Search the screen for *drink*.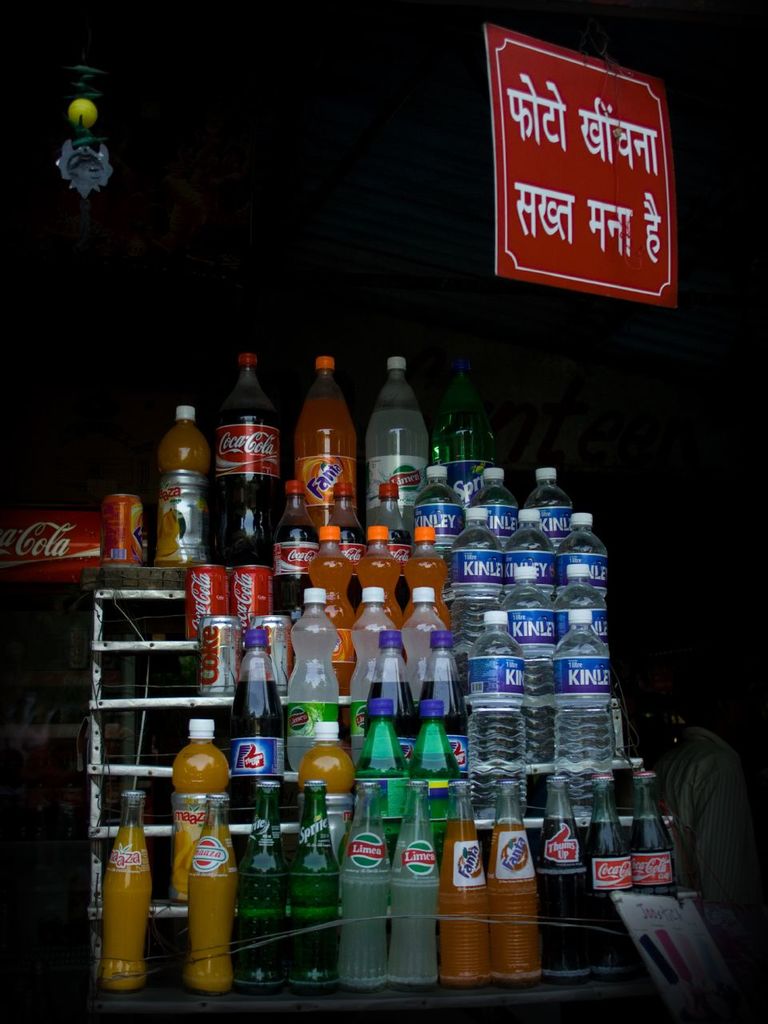
Found at 450, 528, 507, 670.
